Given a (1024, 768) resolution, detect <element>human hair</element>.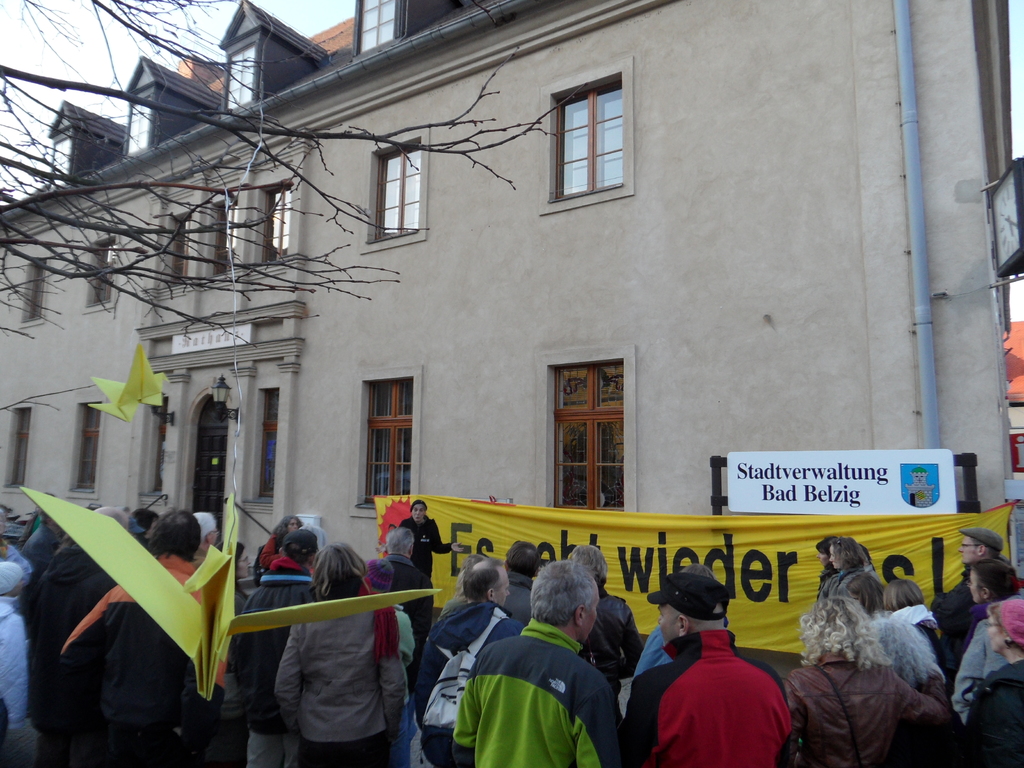
(x1=988, y1=547, x2=1005, y2=560).
